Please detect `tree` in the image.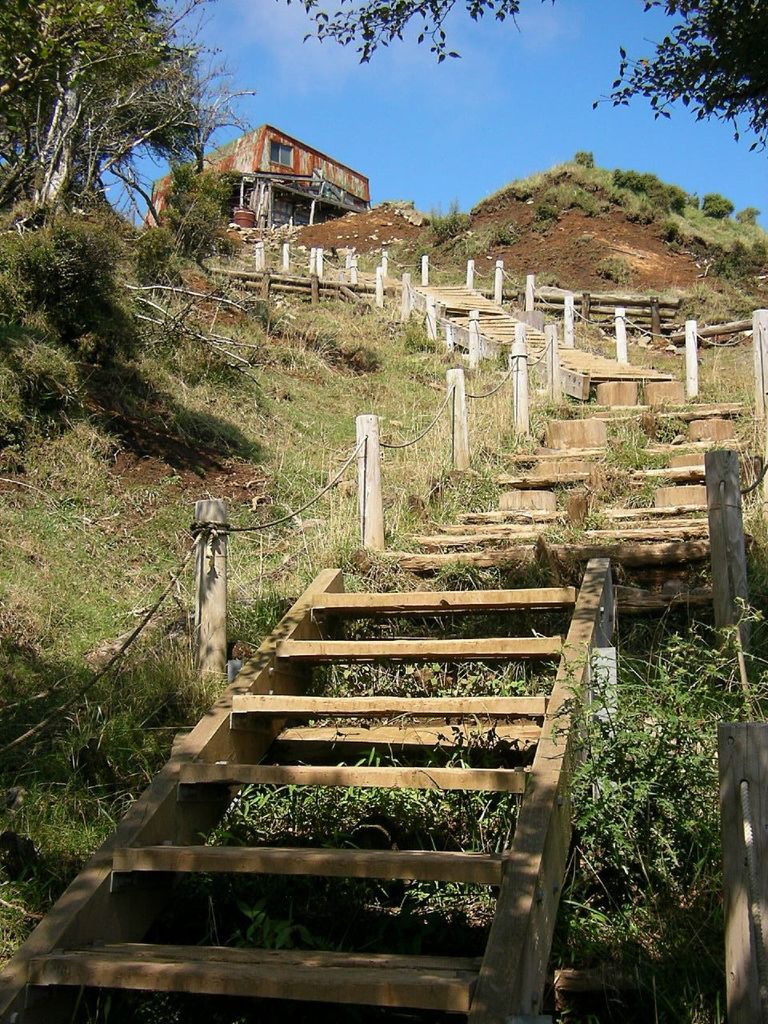
bbox=[20, 11, 222, 245].
